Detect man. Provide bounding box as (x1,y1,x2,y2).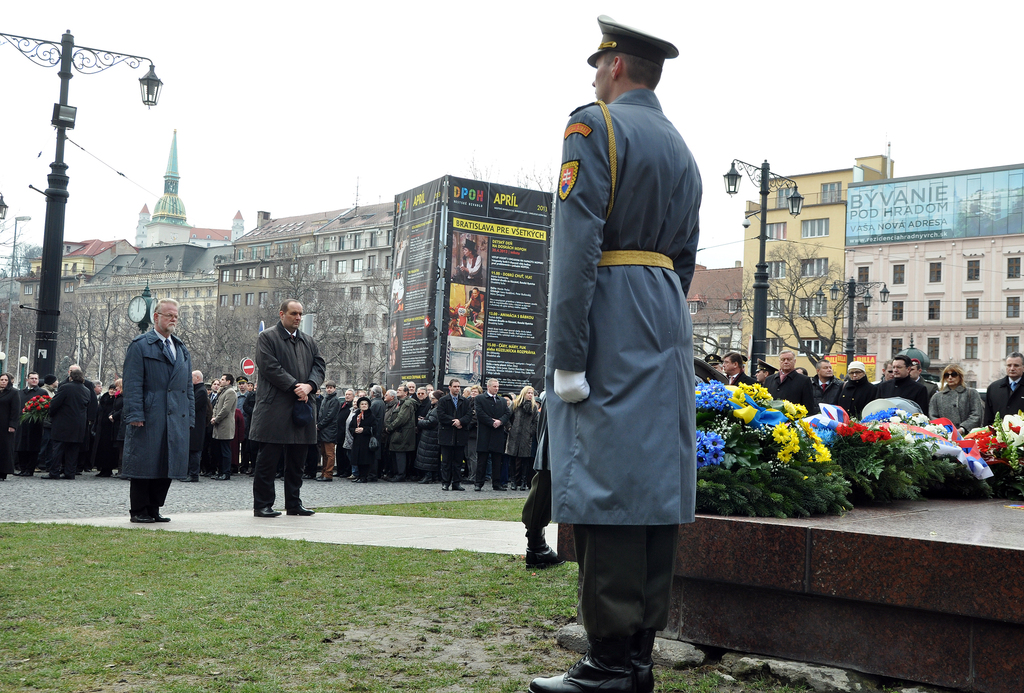
(708,357,726,375).
